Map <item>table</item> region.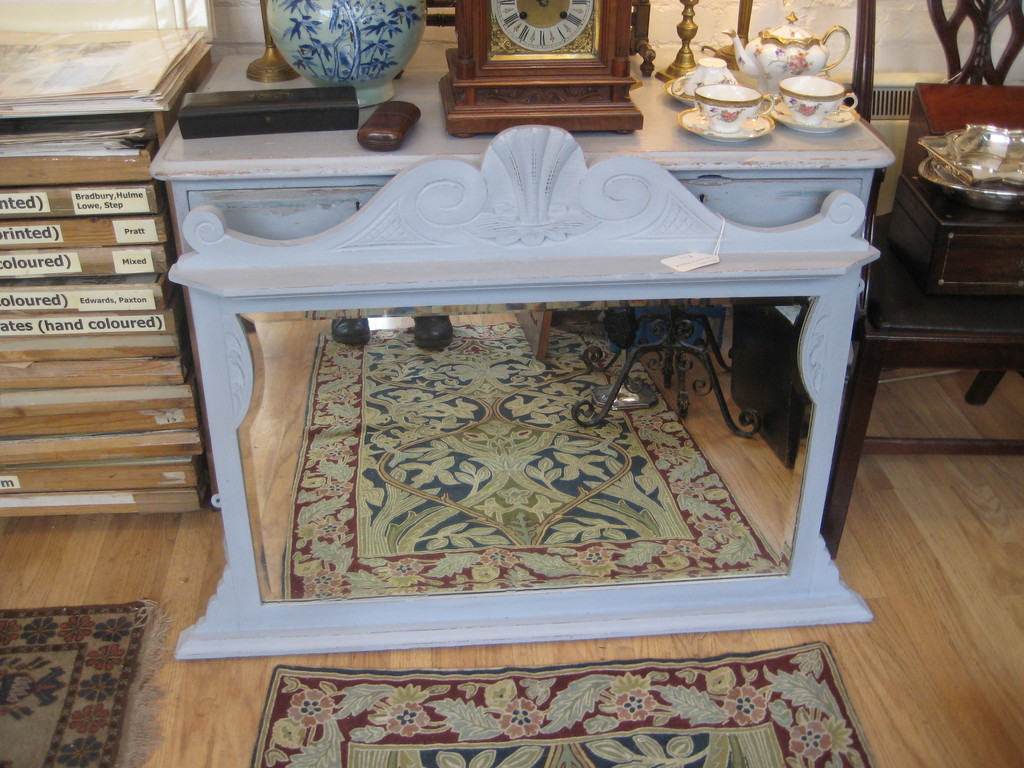
Mapped to 145 81 916 659.
